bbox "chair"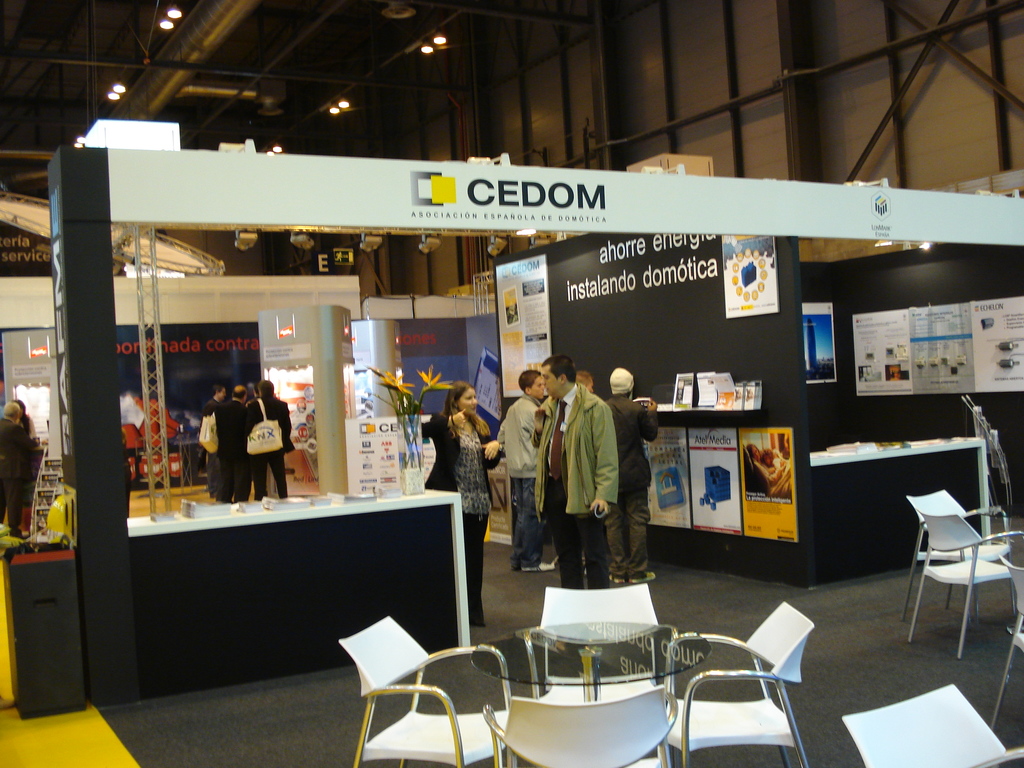
x1=908, y1=506, x2=1011, y2=661
